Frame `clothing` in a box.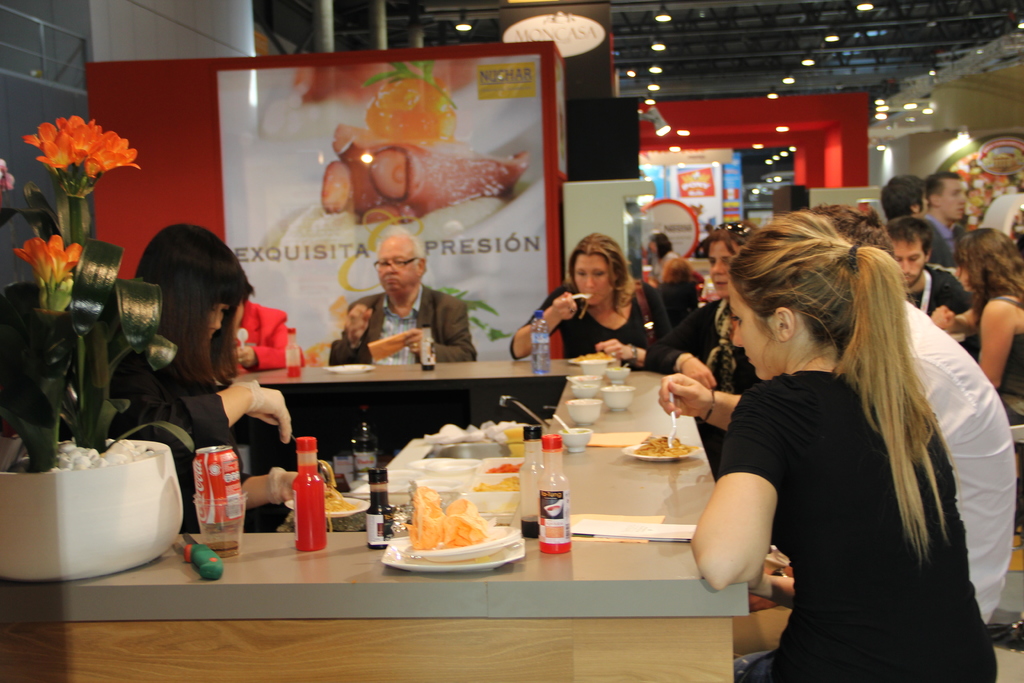
Rect(213, 303, 295, 367).
